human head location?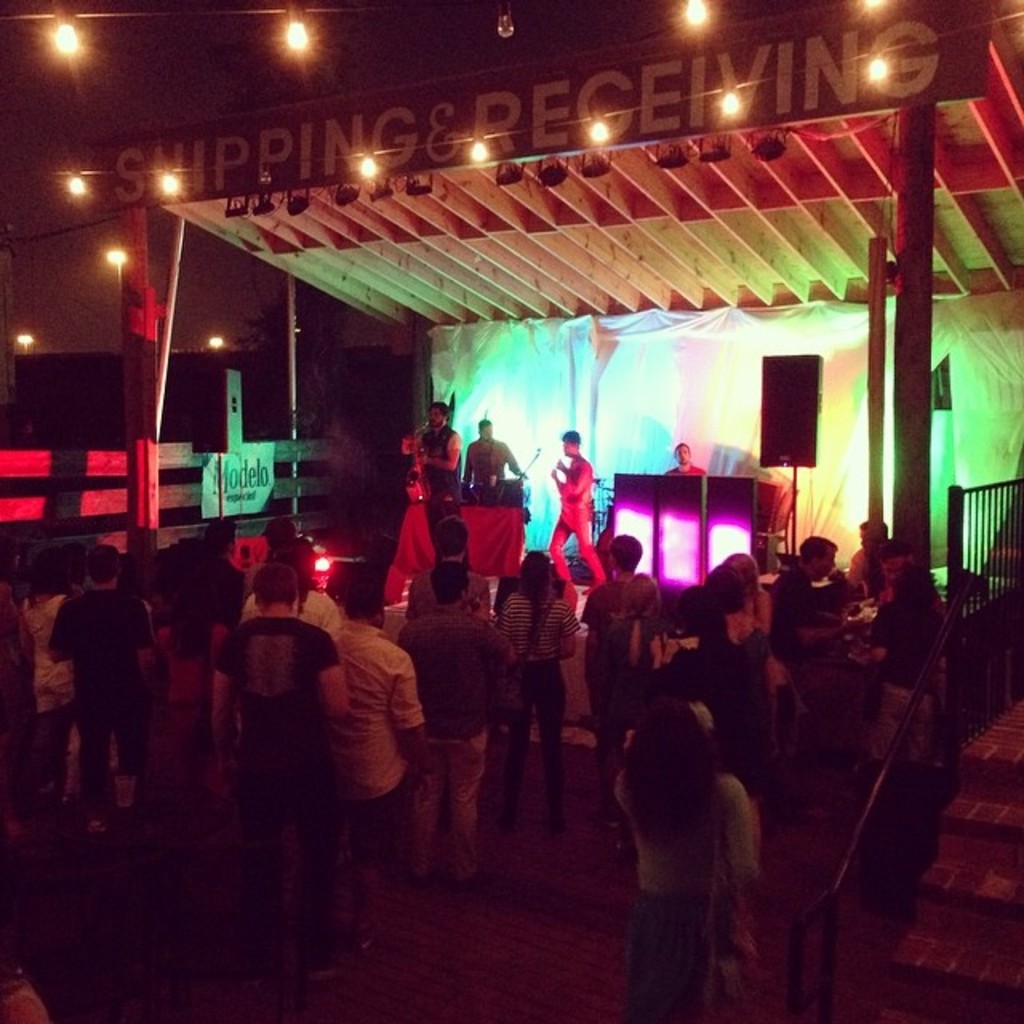
select_region(272, 541, 317, 589)
